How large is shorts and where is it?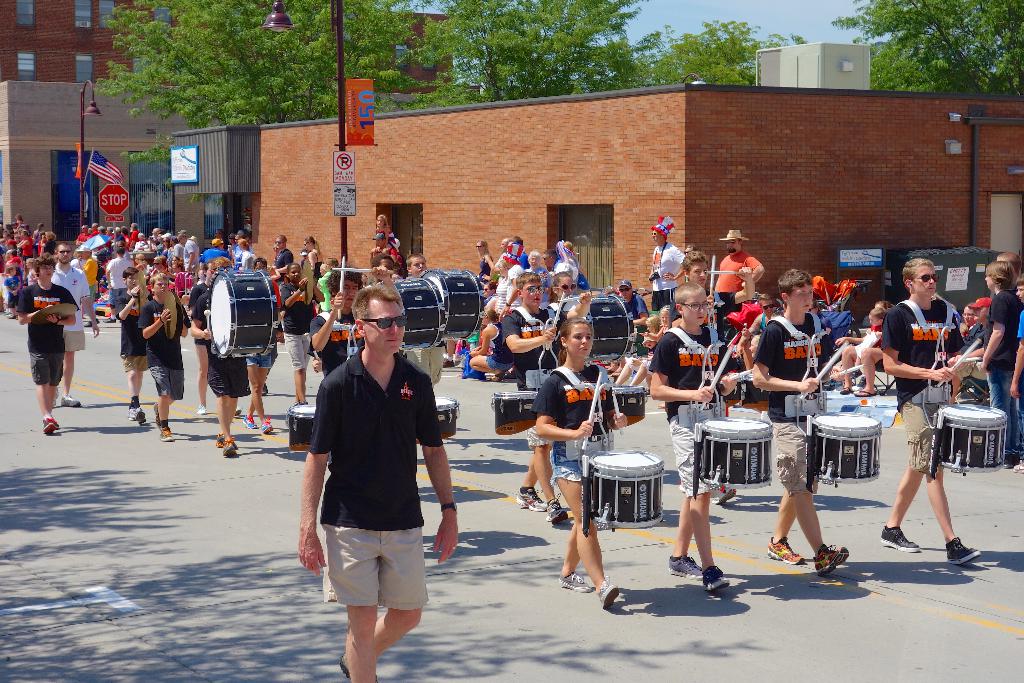
Bounding box: x1=91, y1=286, x2=97, y2=300.
